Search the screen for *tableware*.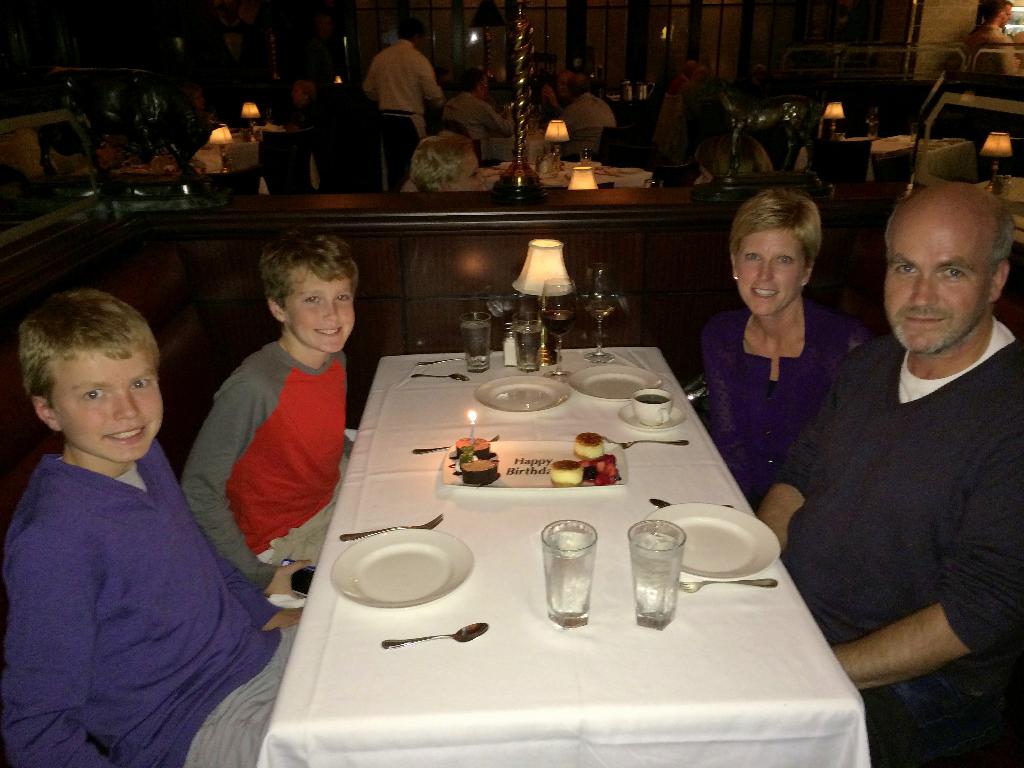
Found at [540, 275, 577, 377].
